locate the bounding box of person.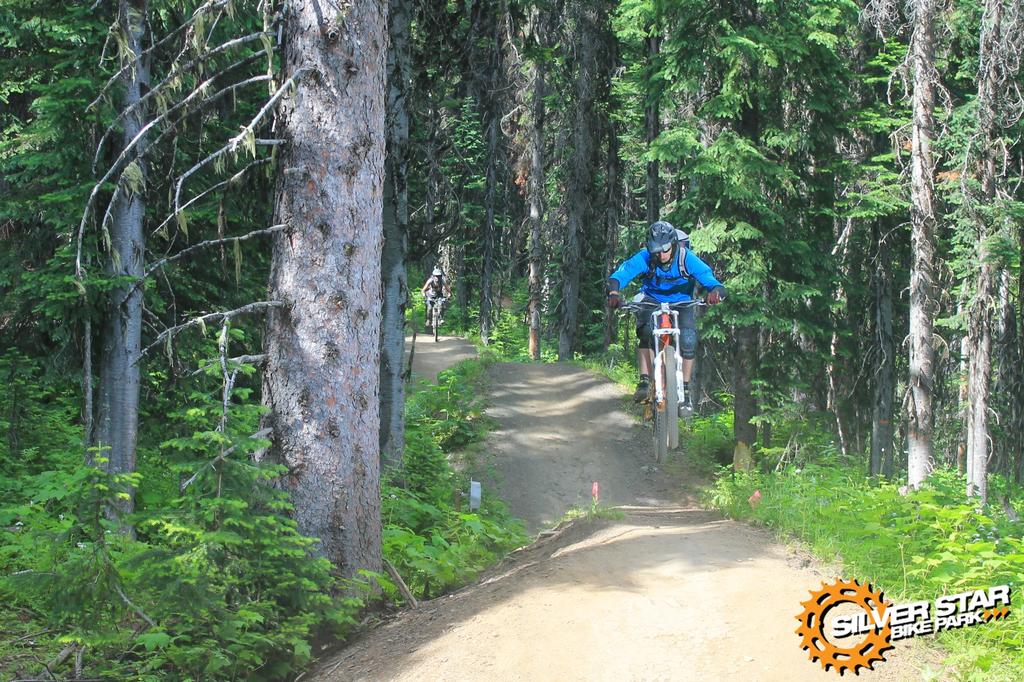
Bounding box: (421, 267, 452, 329).
